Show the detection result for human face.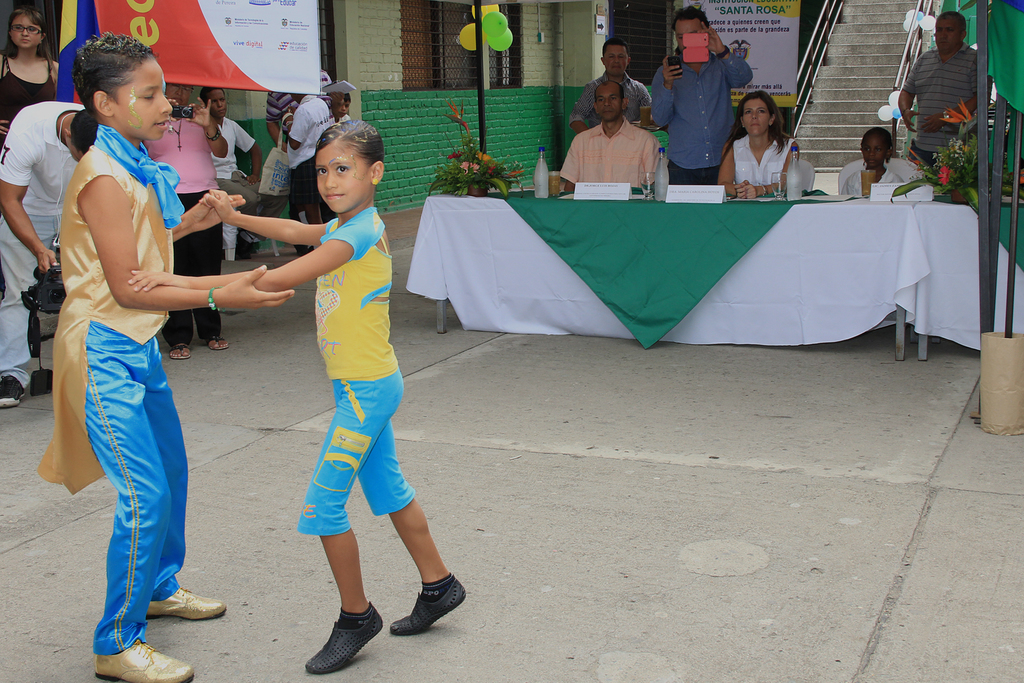
{"left": 317, "top": 135, "right": 364, "bottom": 213}.
